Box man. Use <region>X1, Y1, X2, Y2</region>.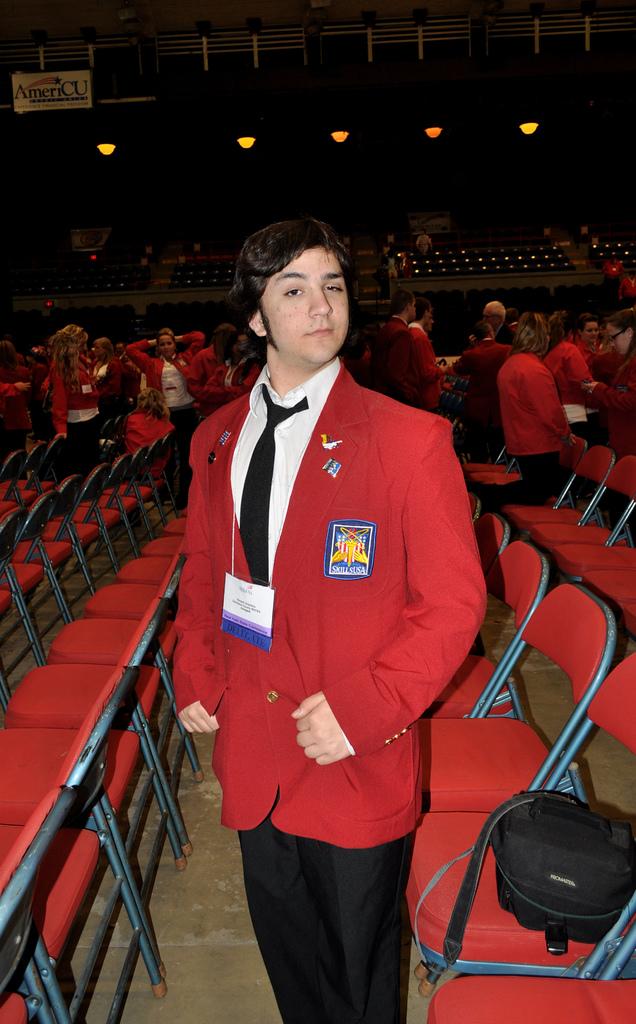
<region>452, 320, 516, 464</region>.
